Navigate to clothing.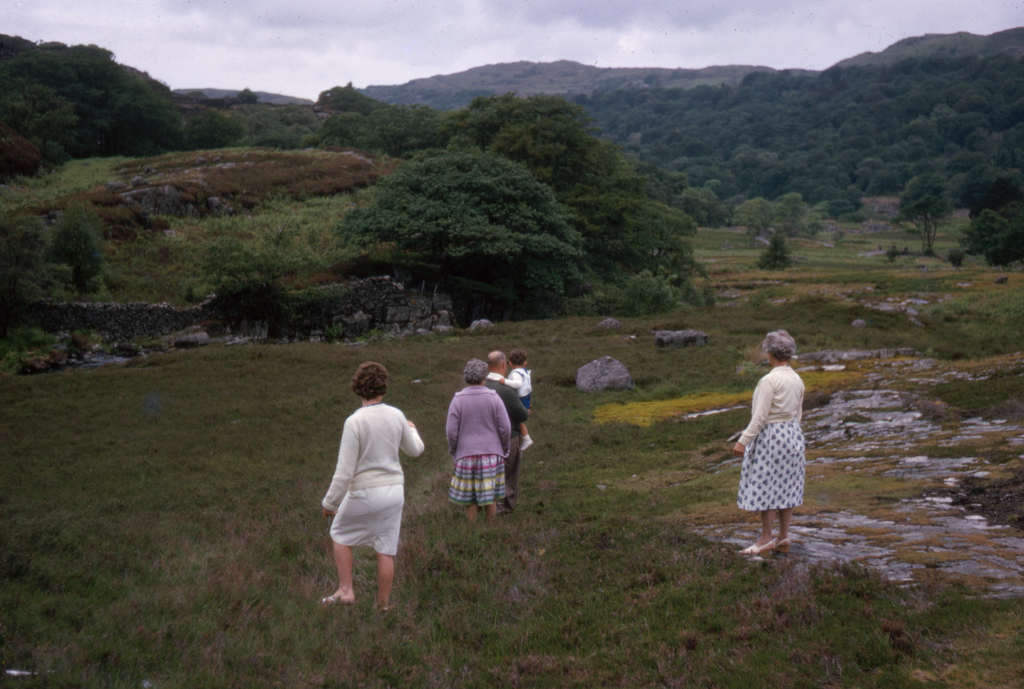
Navigation target: box=[321, 402, 426, 557].
